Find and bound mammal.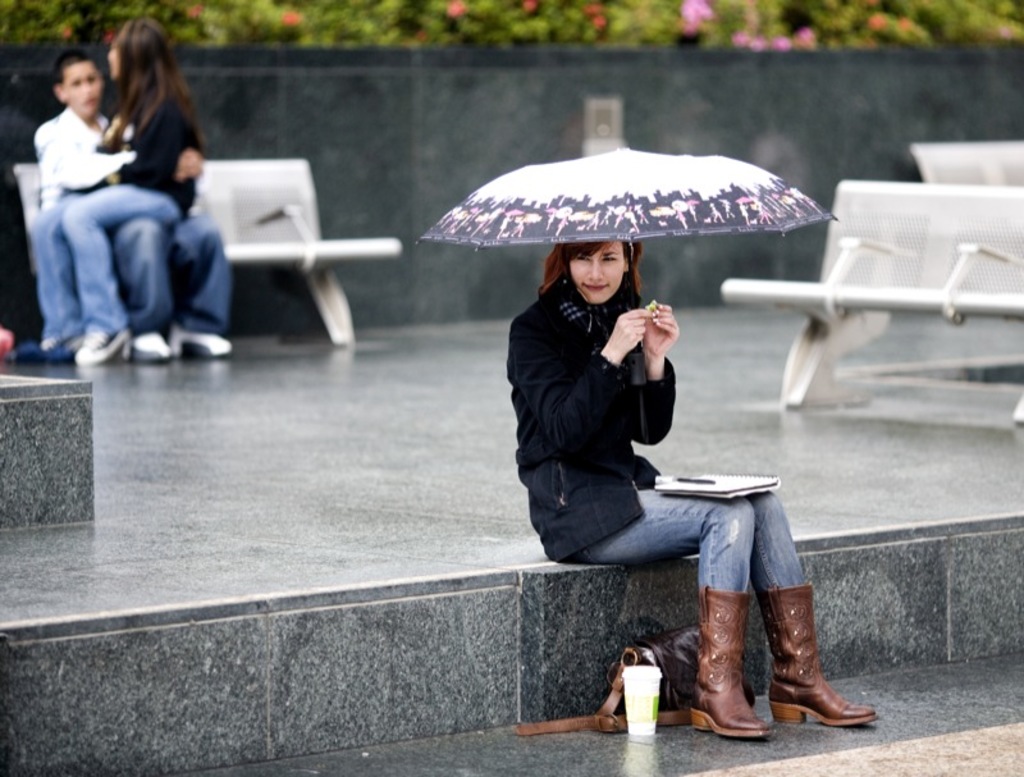
Bound: [left=504, top=239, right=881, bottom=742].
